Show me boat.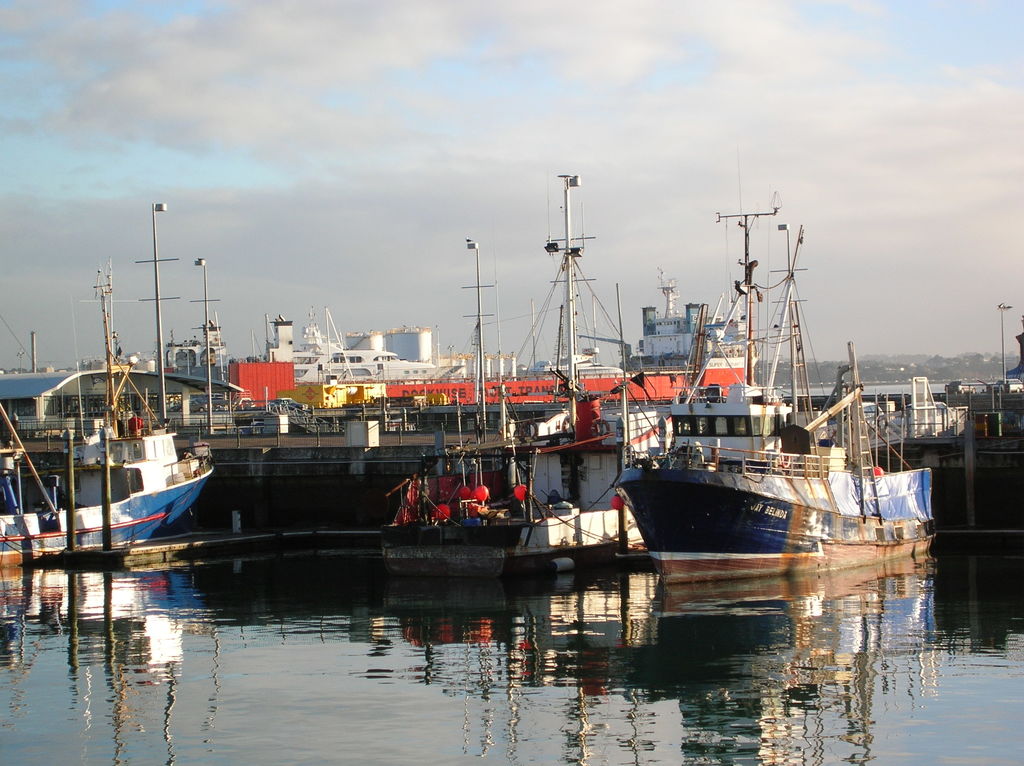
boat is here: x1=616, y1=192, x2=934, y2=561.
